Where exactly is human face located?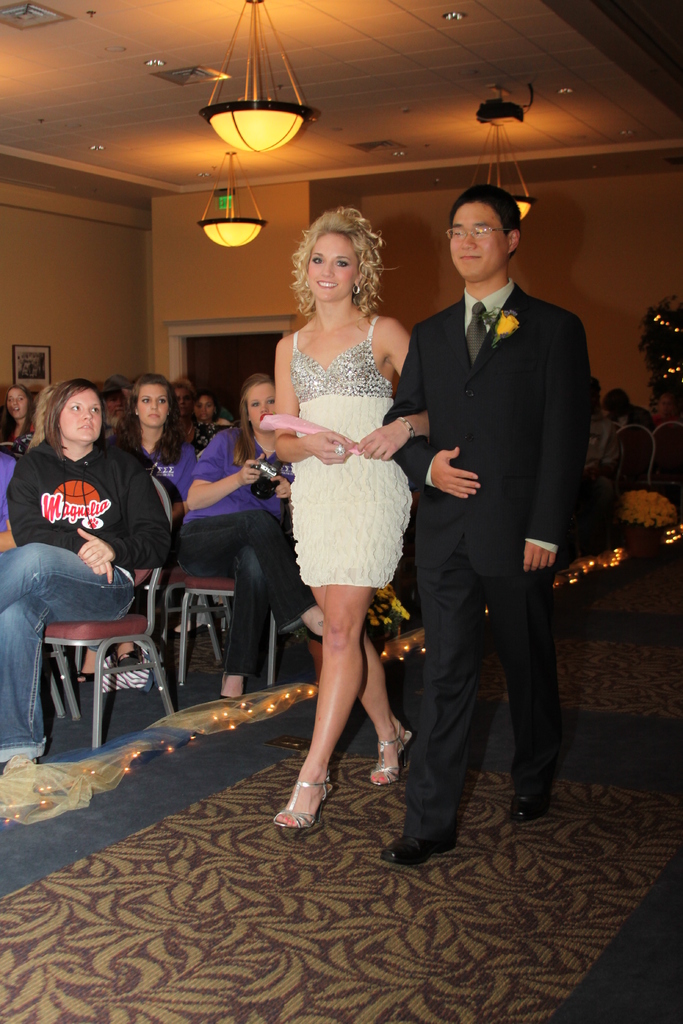
Its bounding box is [104, 397, 124, 422].
